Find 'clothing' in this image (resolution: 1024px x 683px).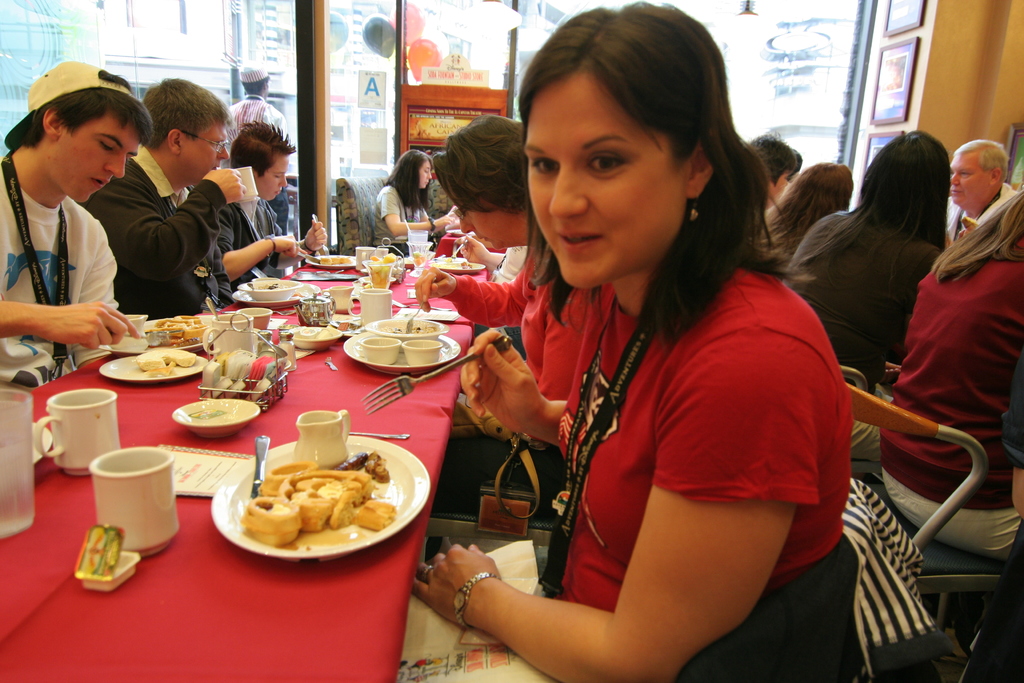
803, 206, 933, 348.
